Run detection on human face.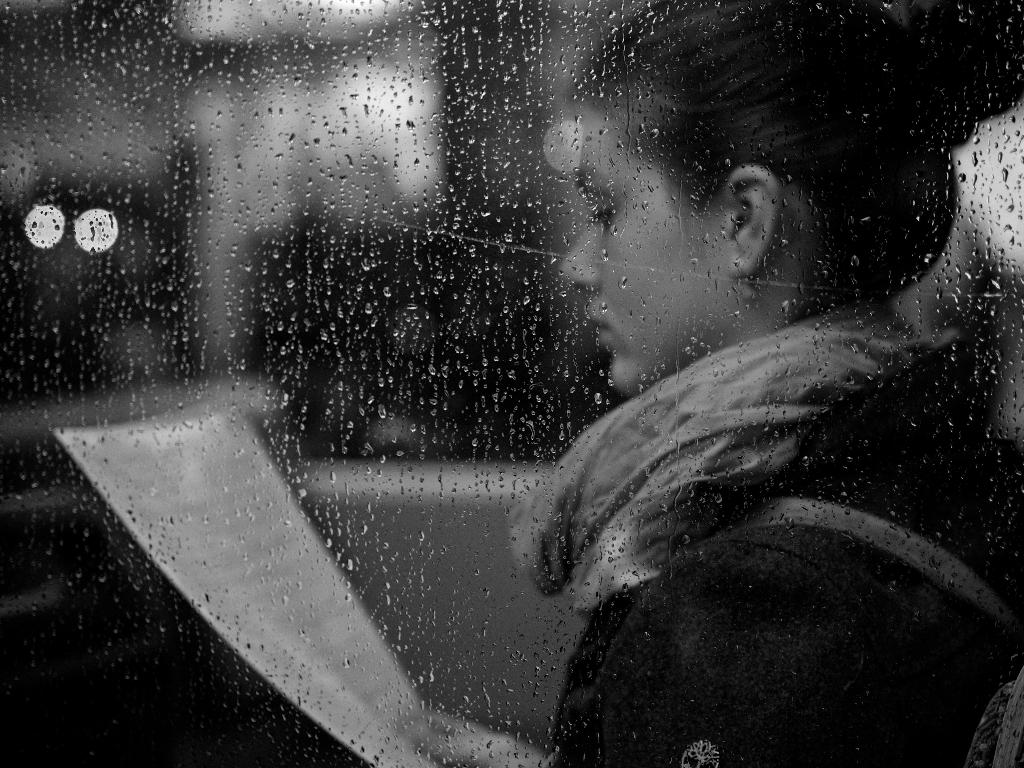
Result: bbox(557, 100, 723, 395).
